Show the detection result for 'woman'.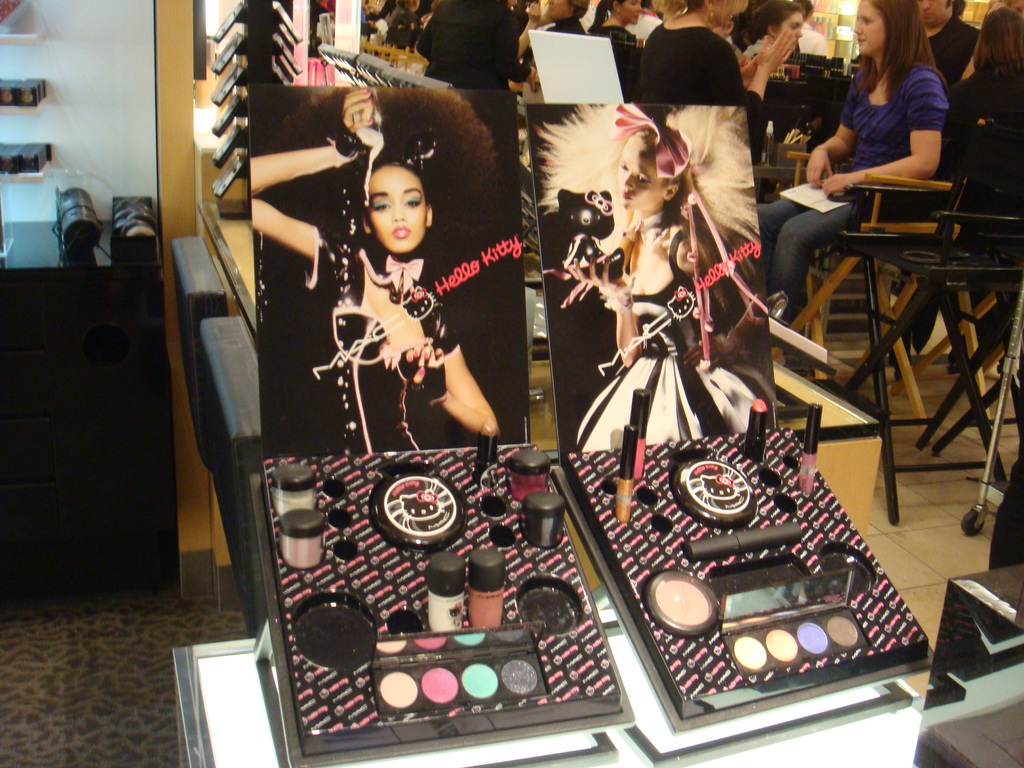
[388,0,425,47].
